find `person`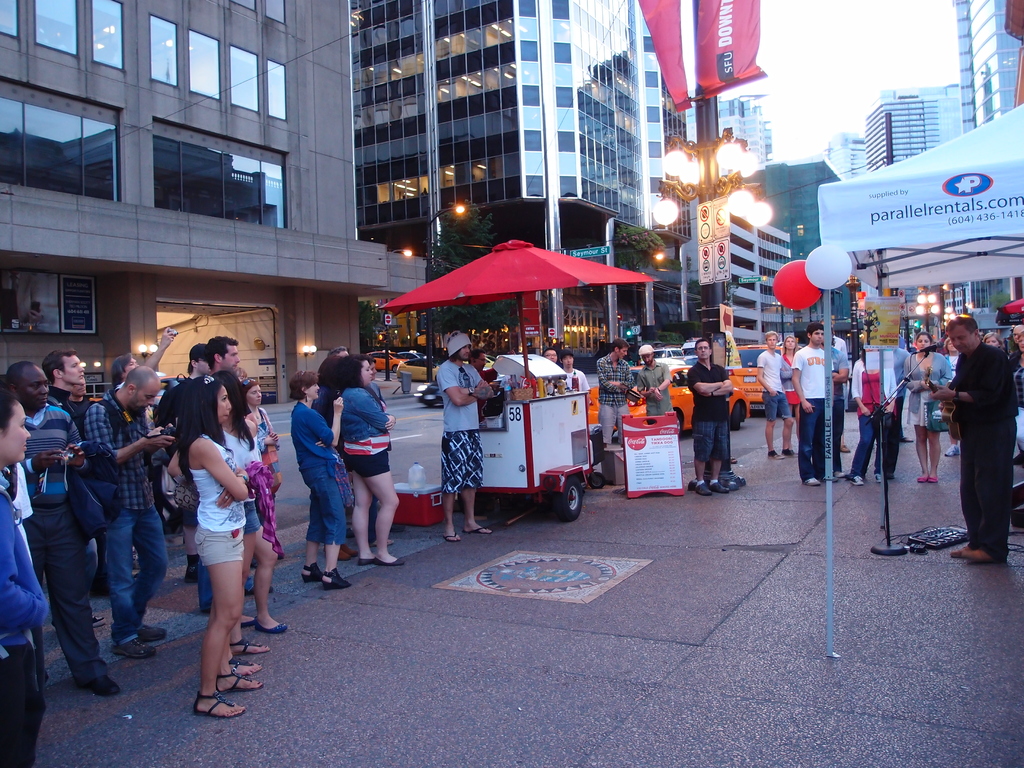
[x1=536, y1=344, x2=564, y2=387]
